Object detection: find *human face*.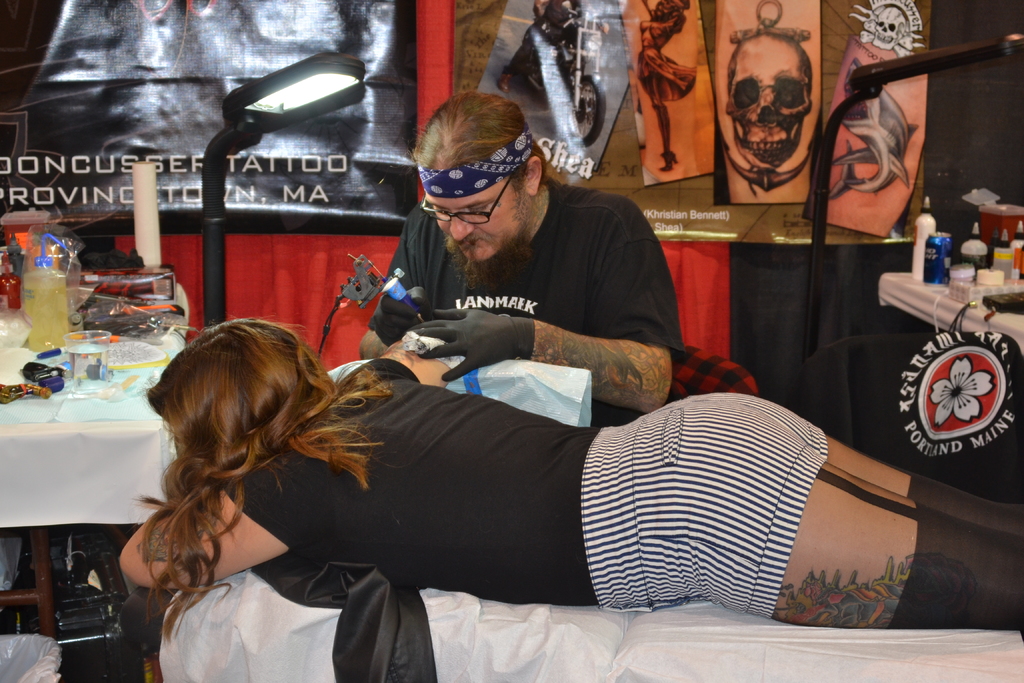
429/179/519/256.
